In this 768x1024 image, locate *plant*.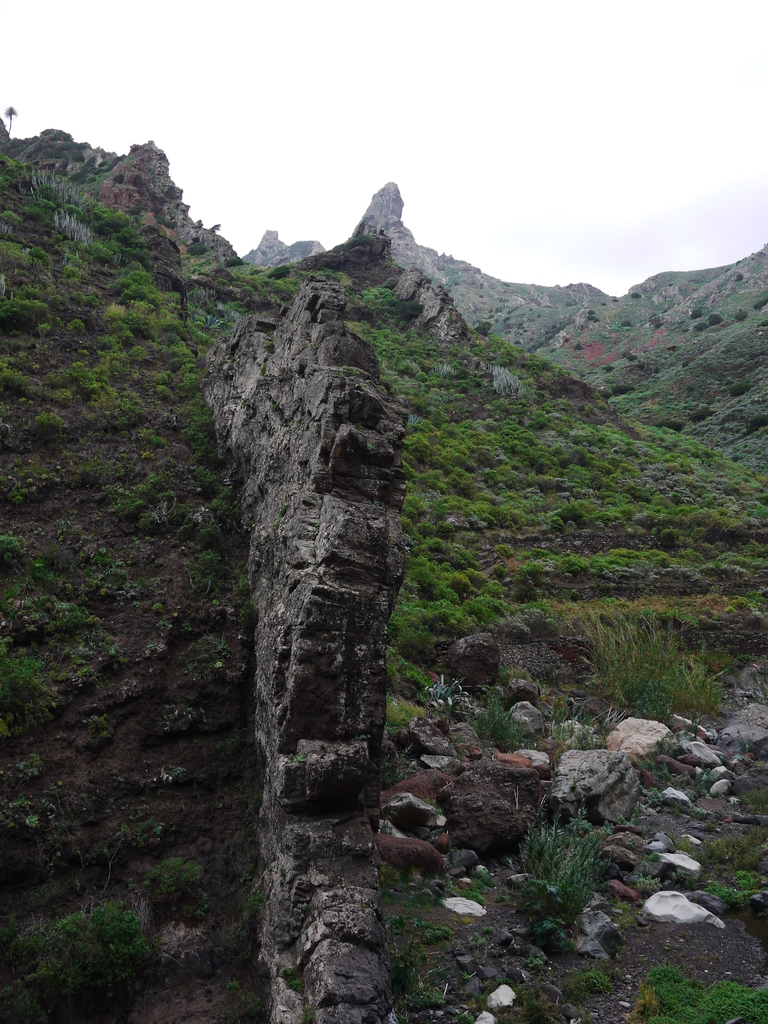
Bounding box: (left=0, top=751, right=48, bottom=806).
